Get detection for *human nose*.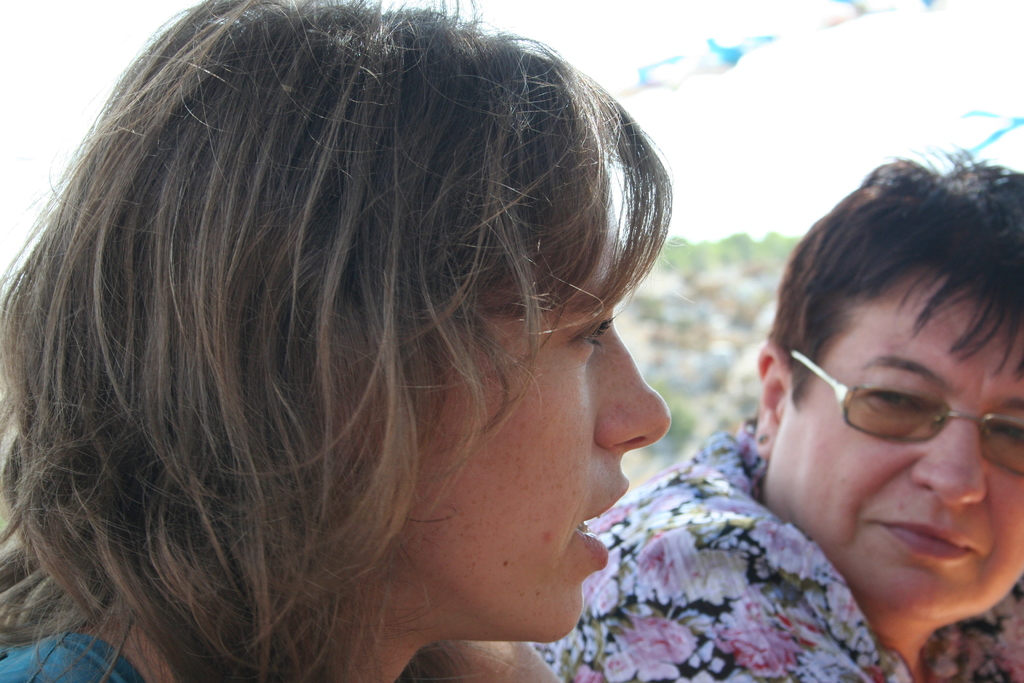
Detection: [x1=590, y1=317, x2=671, y2=451].
